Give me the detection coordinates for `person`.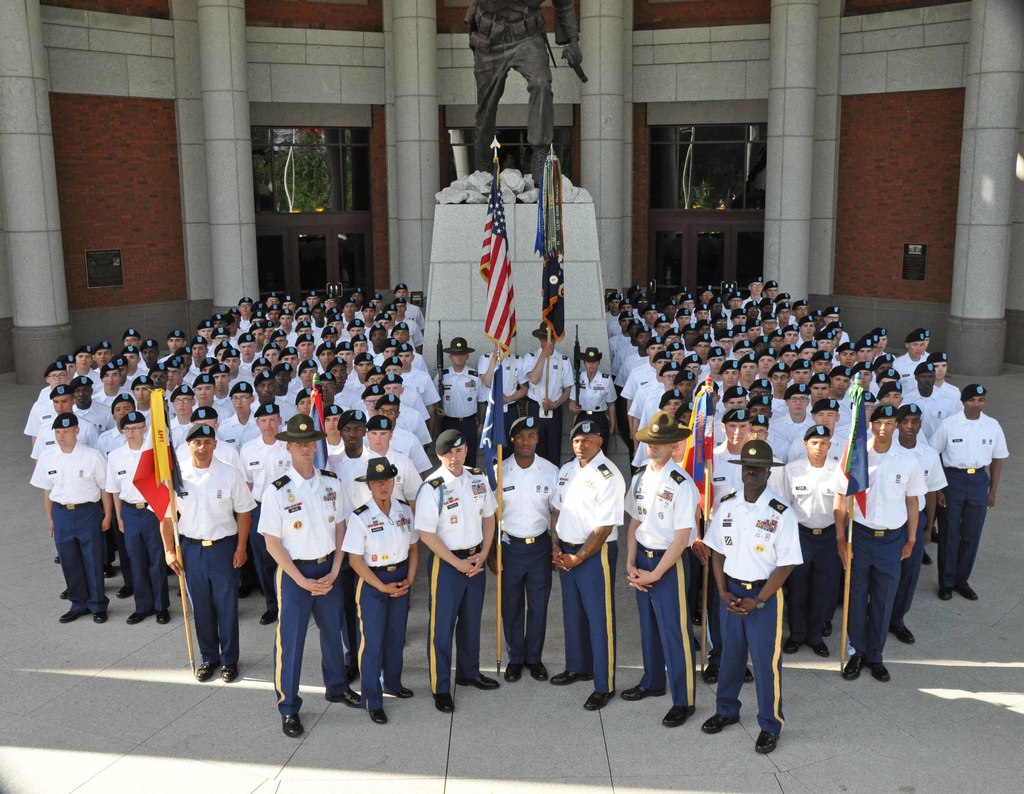
crop(223, 346, 246, 386).
